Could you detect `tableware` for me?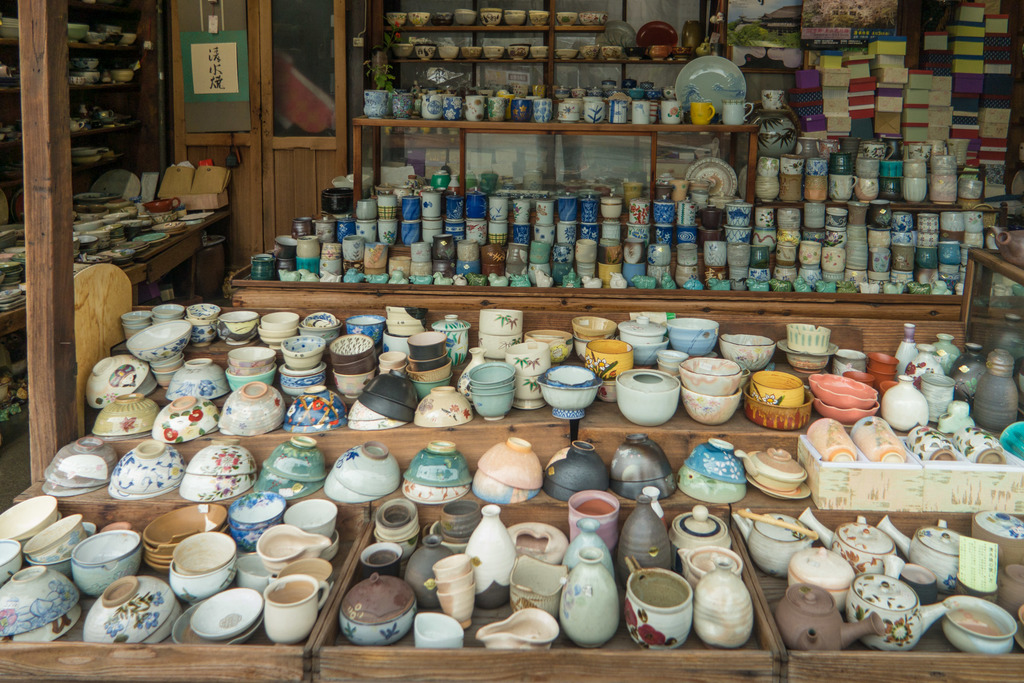
Detection result: <region>317, 187, 360, 223</region>.
